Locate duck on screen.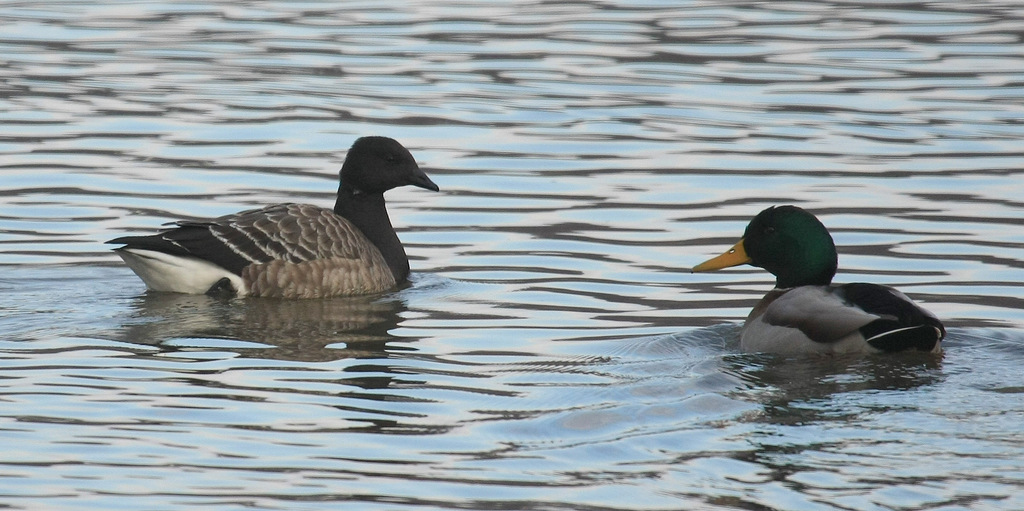
On screen at (left=695, top=201, right=950, bottom=350).
